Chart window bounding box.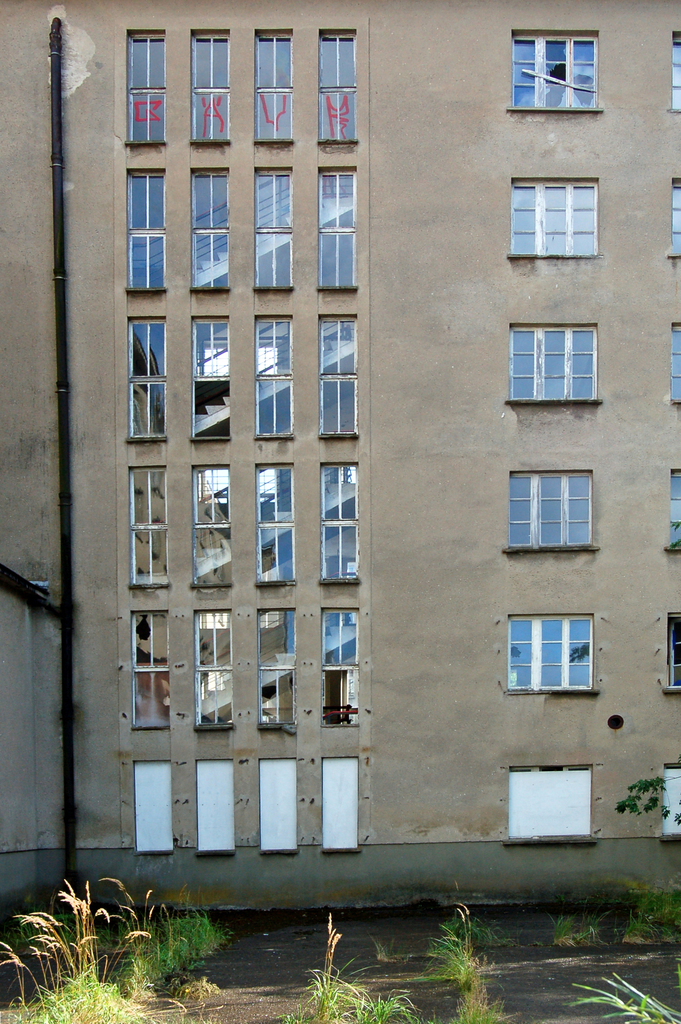
Charted: 129:26:169:147.
